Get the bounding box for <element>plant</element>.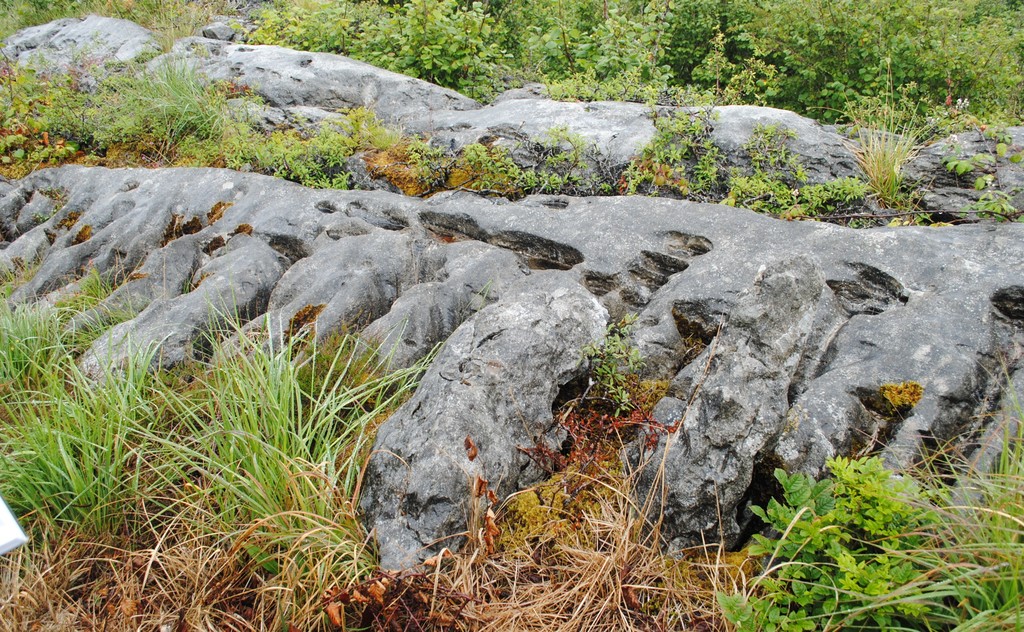
x1=568, y1=310, x2=641, y2=410.
